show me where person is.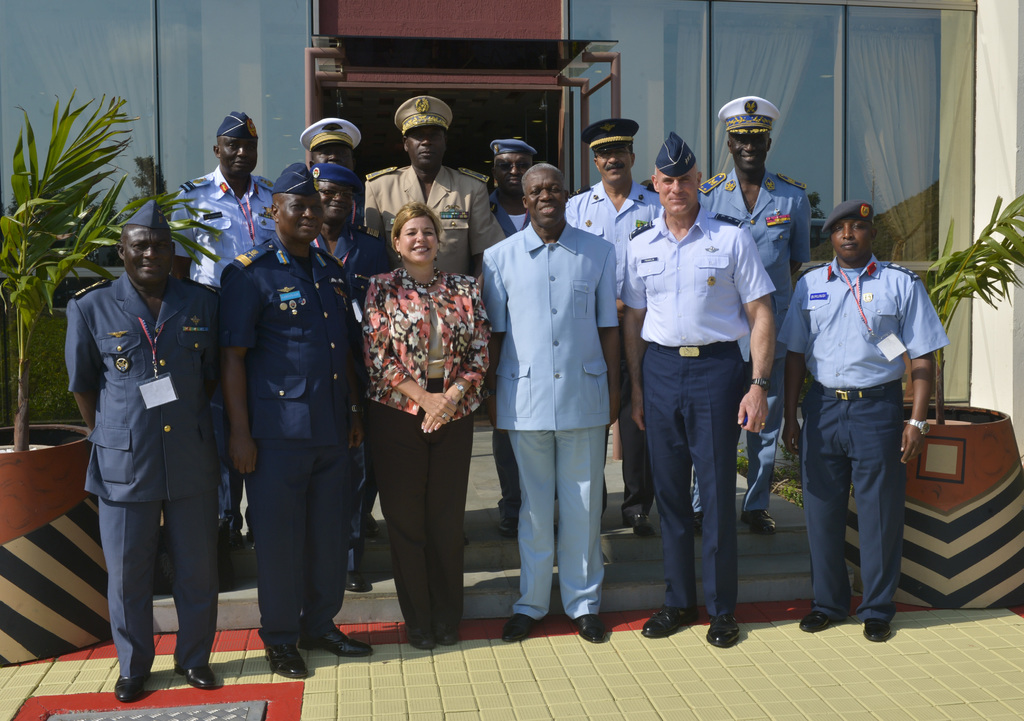
person is at l=169, t=108, r=276, b=301.
